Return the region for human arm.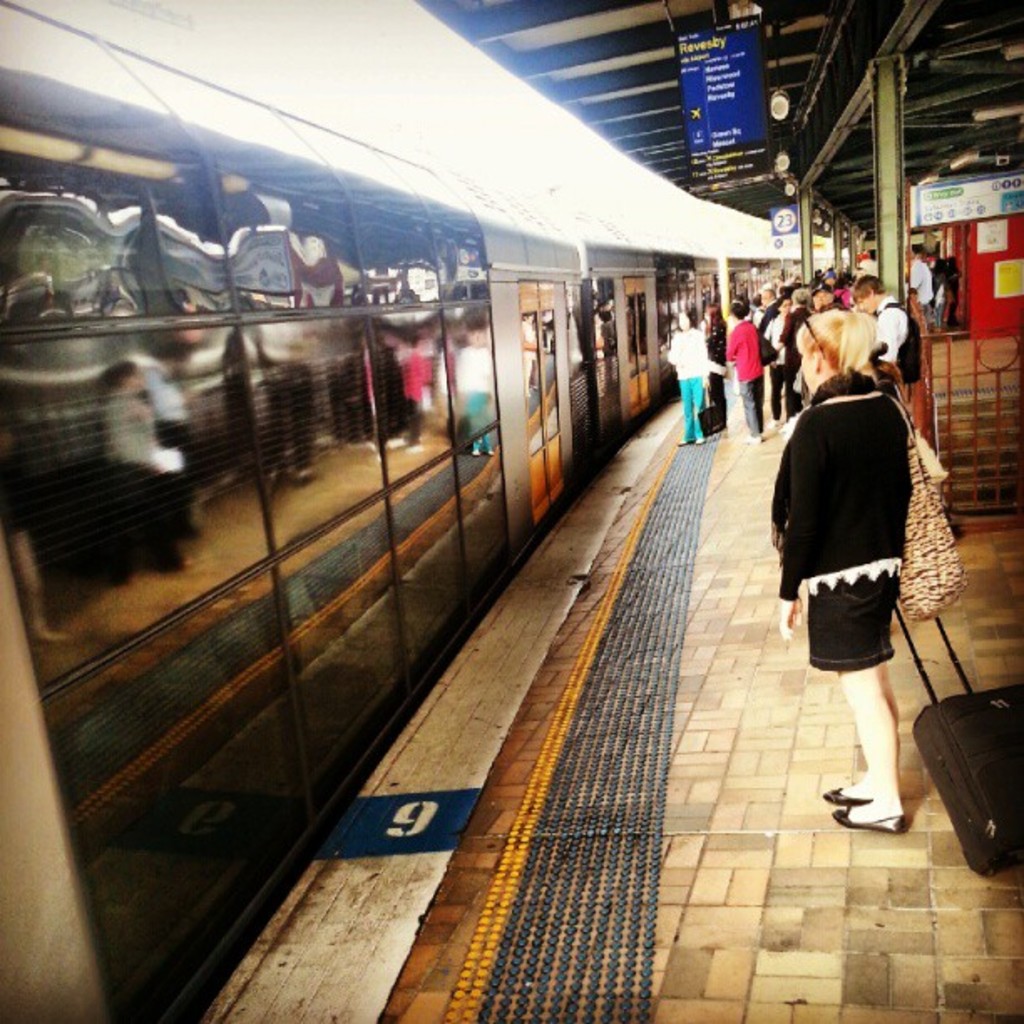
pyautogui.locateOnScreen(873, 306, 902, 358).
